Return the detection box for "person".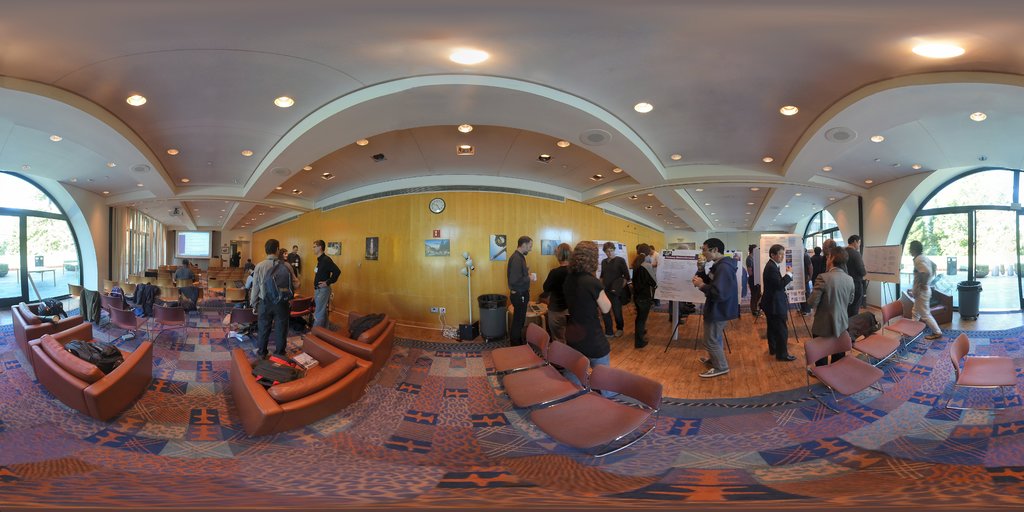
(x1=758, y1=245, x2=792, y2=360).
